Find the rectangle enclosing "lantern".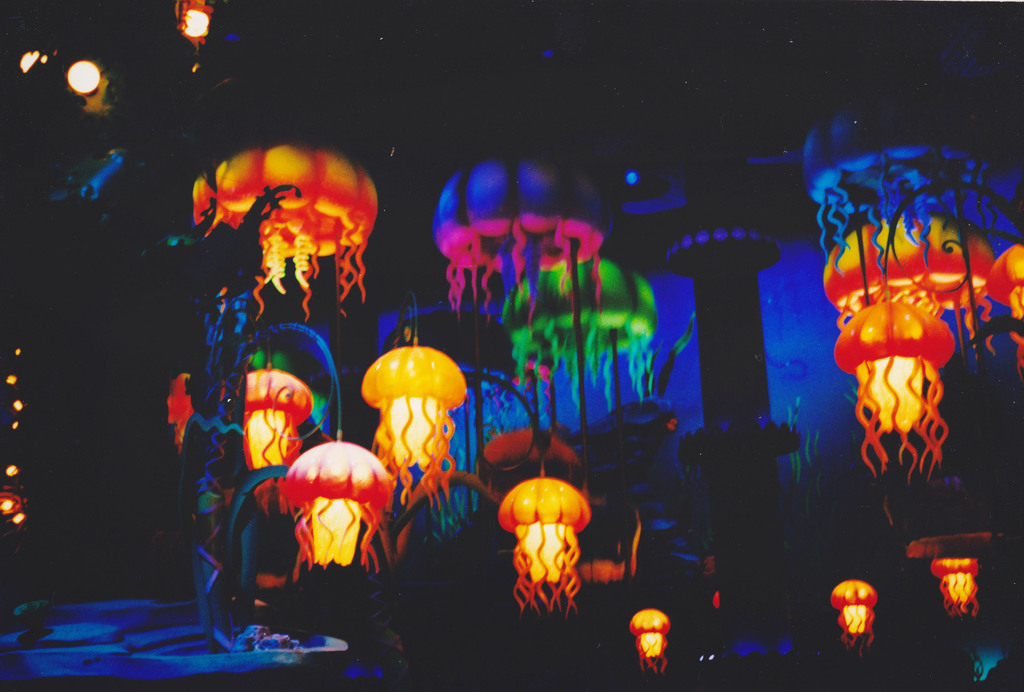
808:102:1001:279.
